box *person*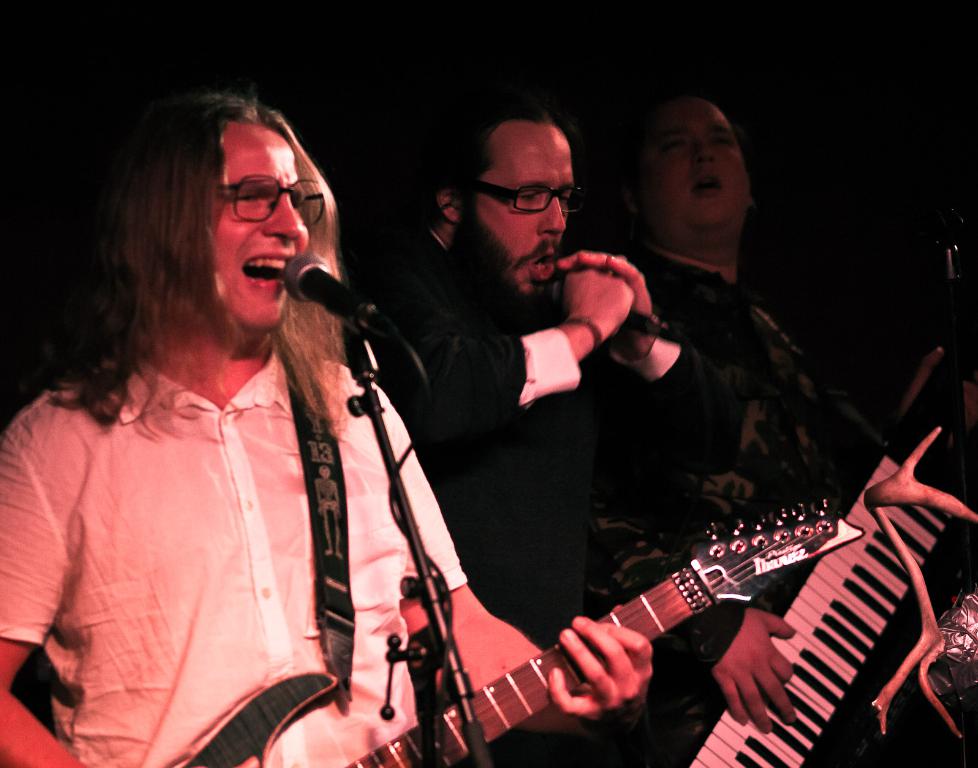
bbox(370, 96, 743, 767)
